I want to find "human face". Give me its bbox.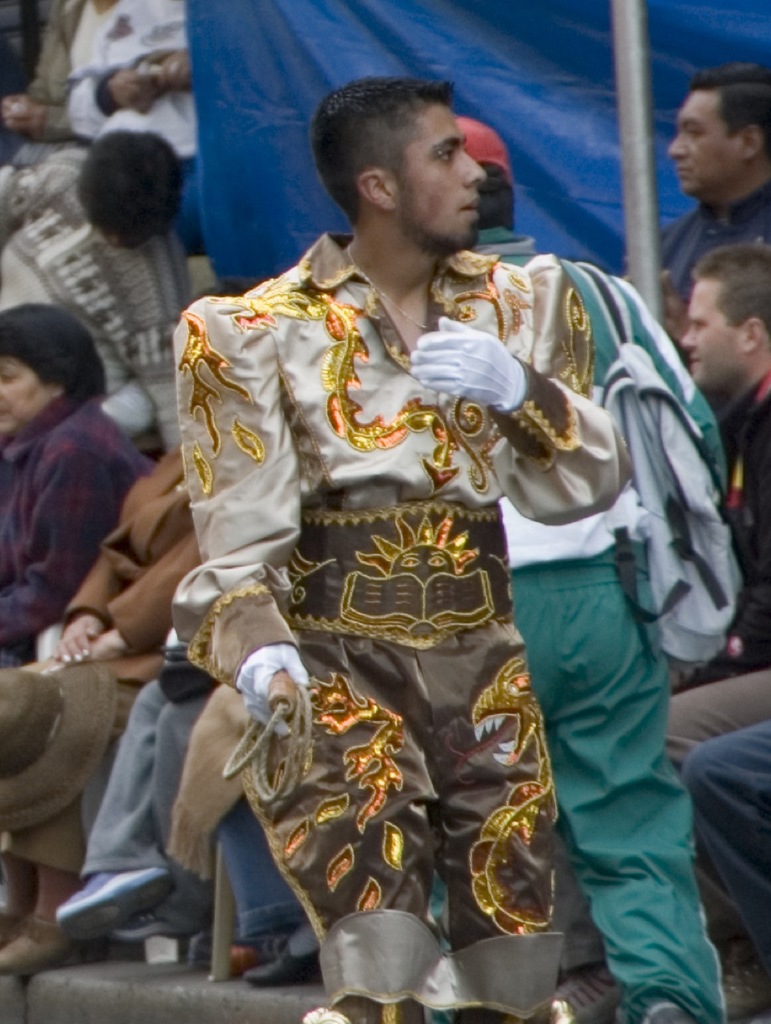
<box>665,87,743,197</box>.
